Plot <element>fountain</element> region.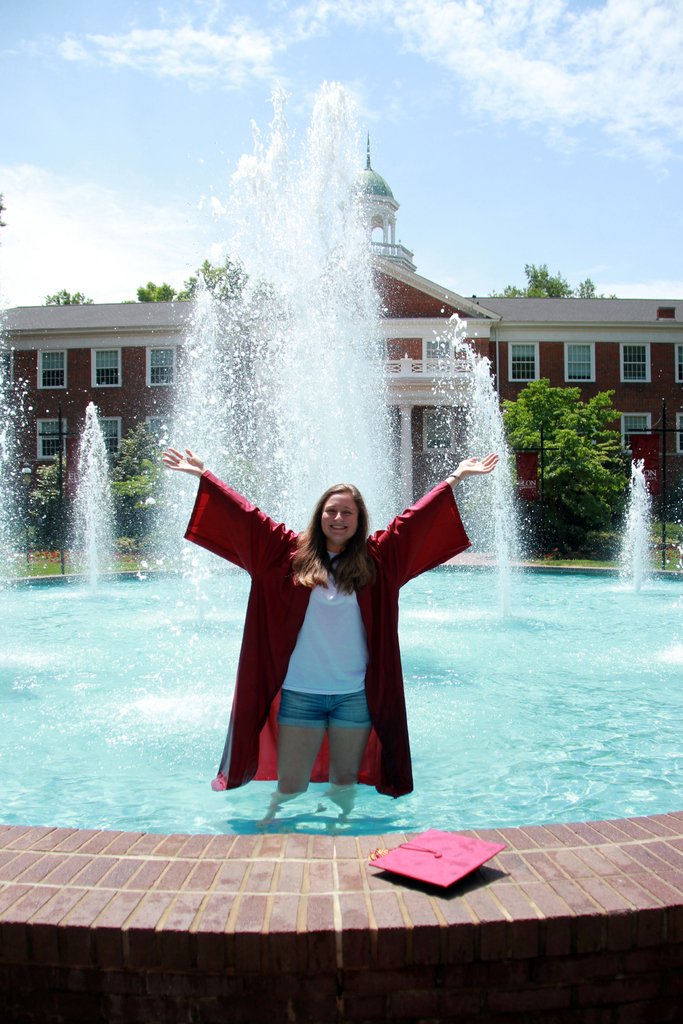
Plotted at left=37, top=153, right=639, bottom=910.
